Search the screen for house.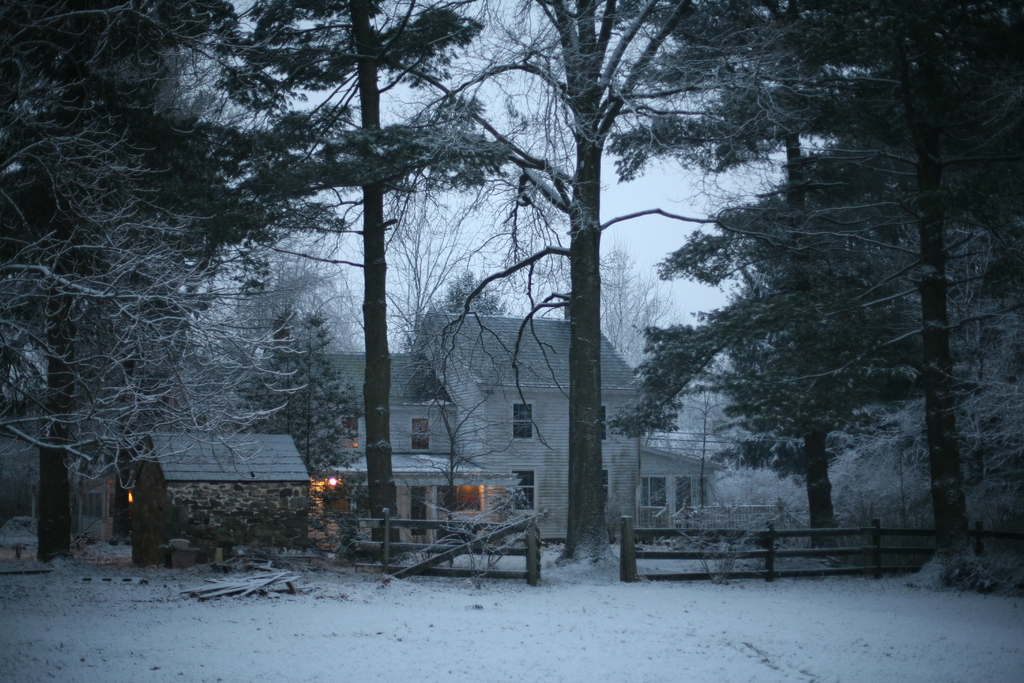
Found at x1=640 y1=427 x2=719 y2=539.
